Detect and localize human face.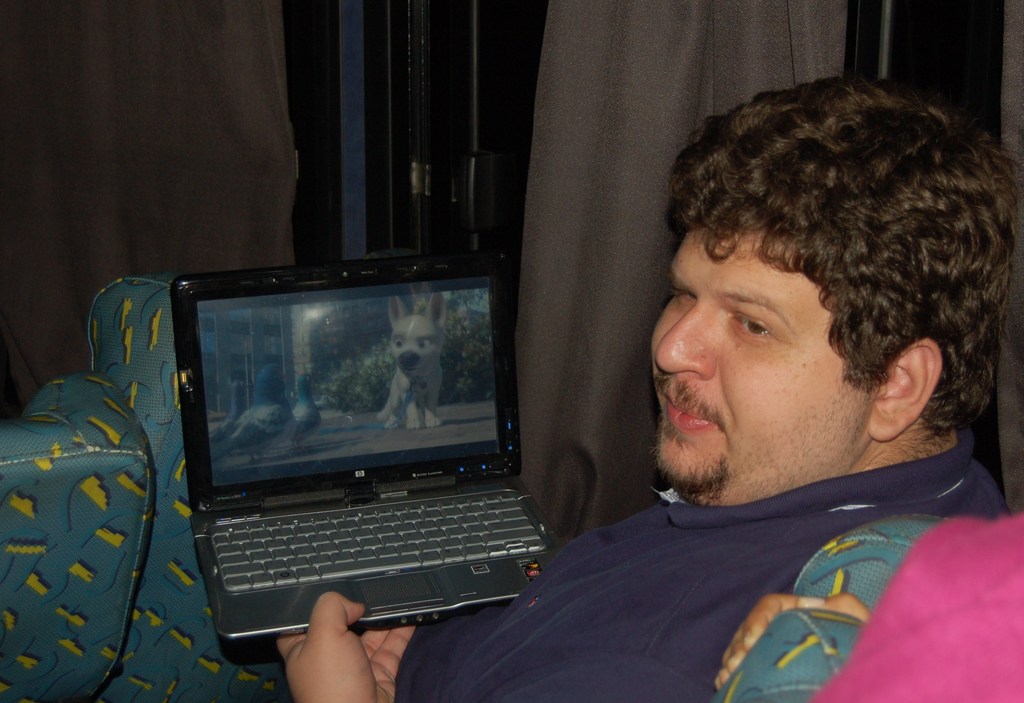
Localized at (646, 222, 867, 498).
